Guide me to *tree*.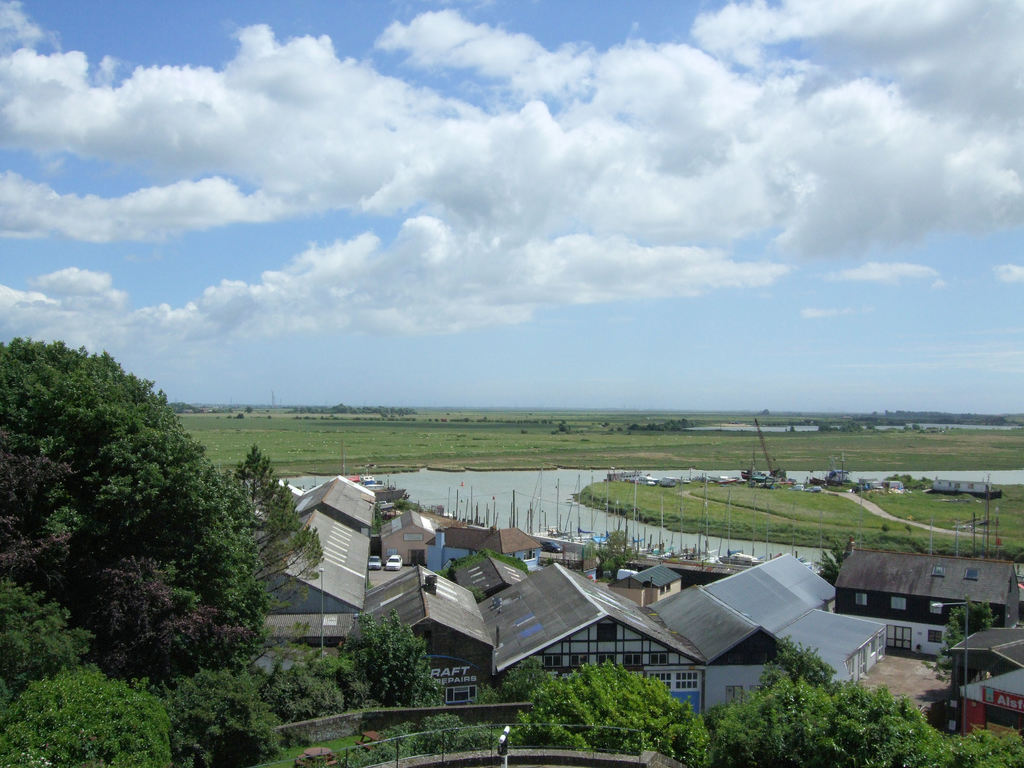
Guidance: left=515, top=658, right=708, bottom=767.
